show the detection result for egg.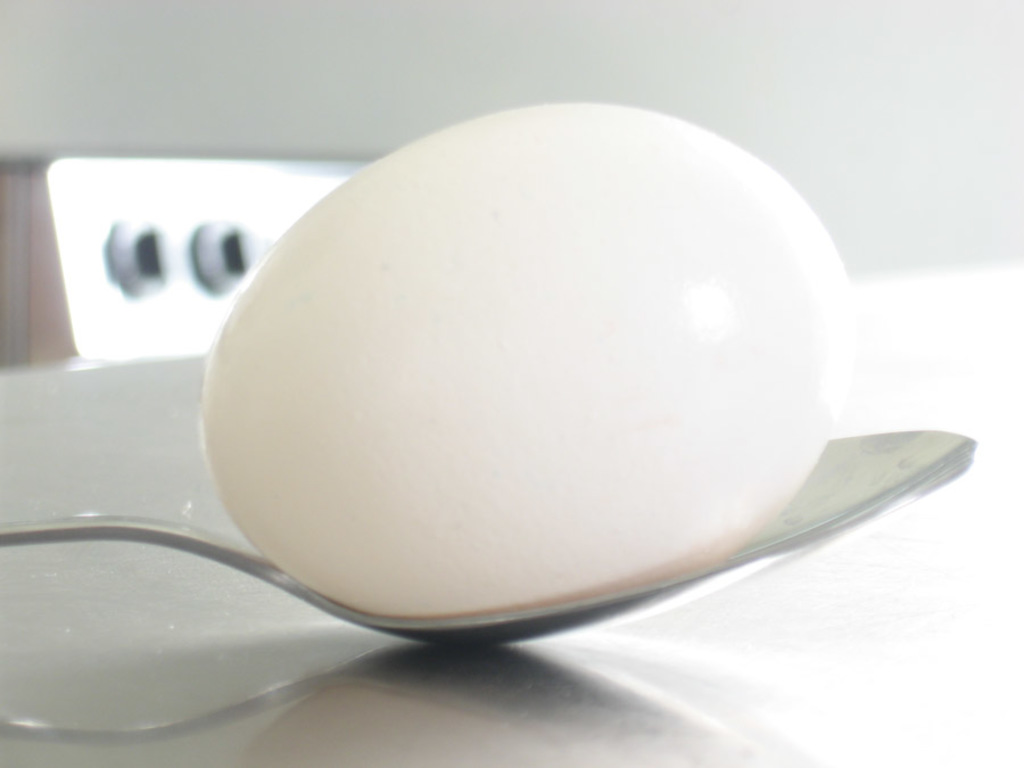
201,100,862,617.
